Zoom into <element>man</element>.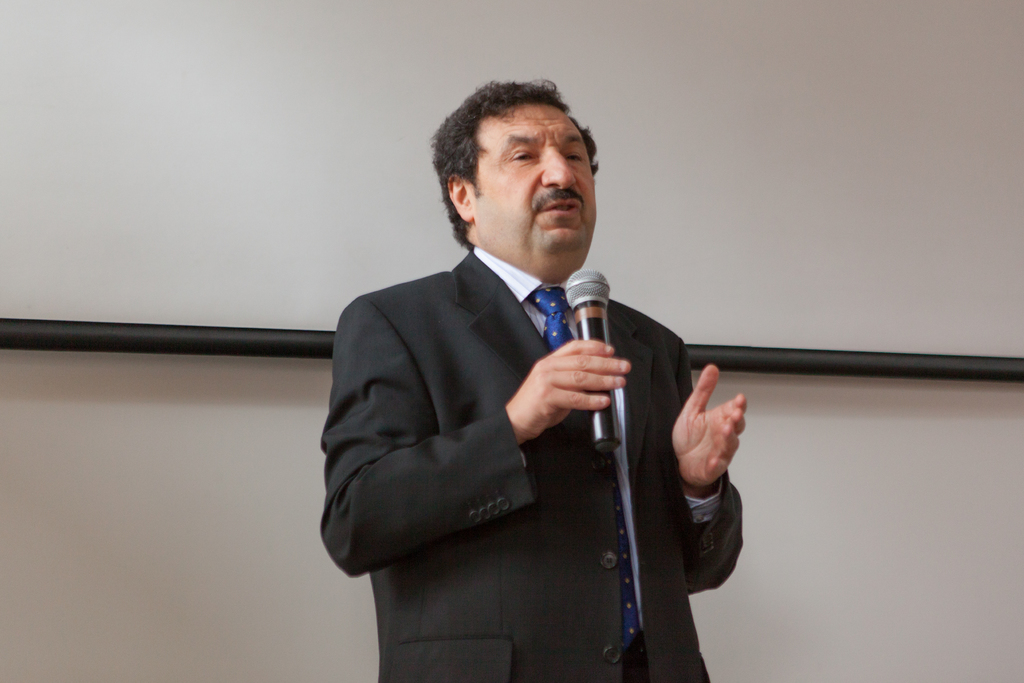
Zoom target: bbox=(307, 79, 728, 664).
